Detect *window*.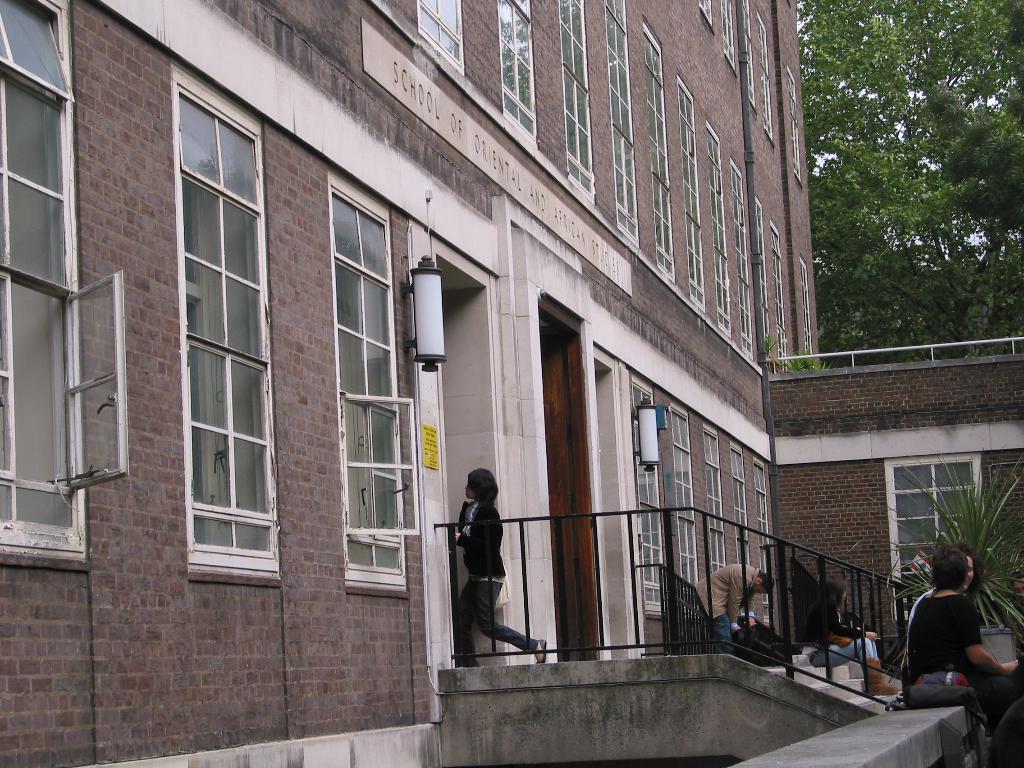
Detected at {"left": 633, "top": 376, "right": 674, "bottom": 625}.
